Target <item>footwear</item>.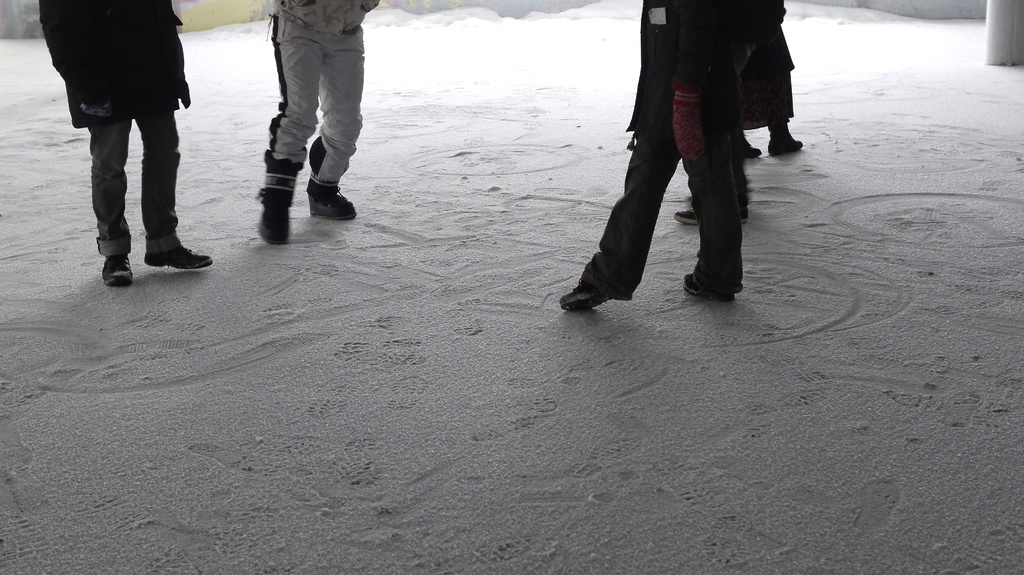
Target region: region(142, 244, 218, 275).
